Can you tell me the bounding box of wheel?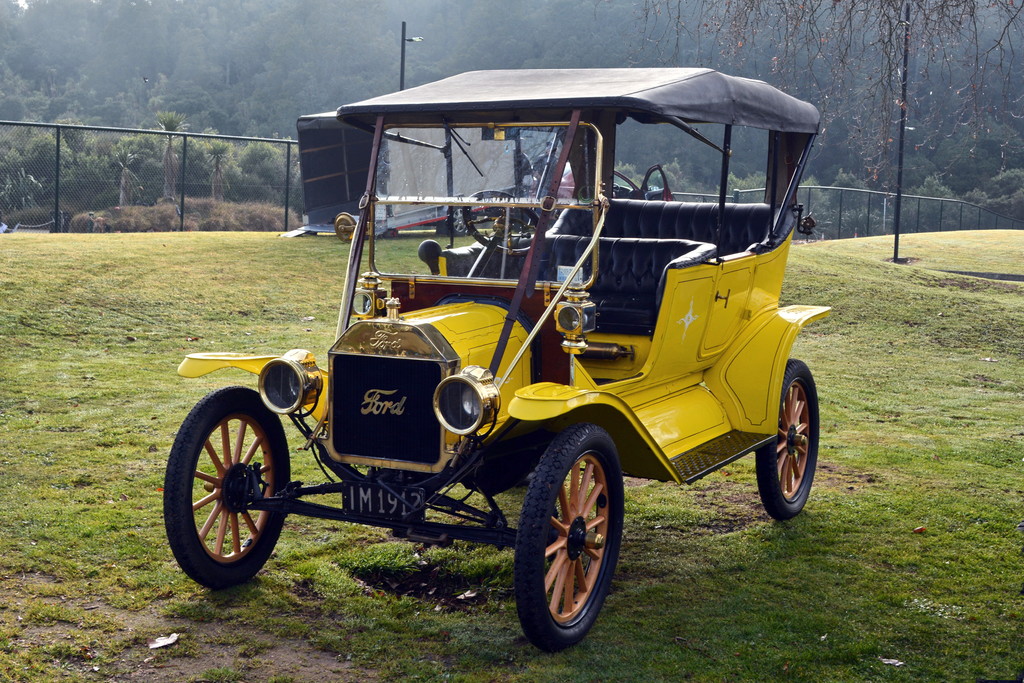
{"left": 511, "top": 423, "right": 621, "bottom": 654}.
